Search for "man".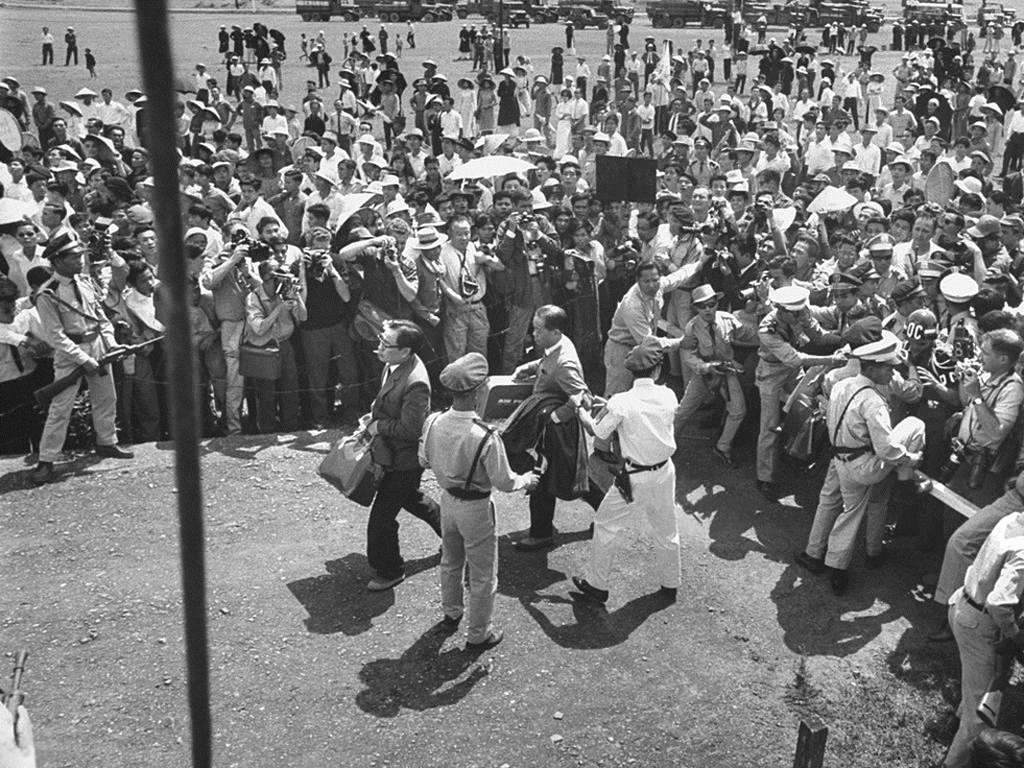
Found at bbox=[894, 101, 919, 142].
